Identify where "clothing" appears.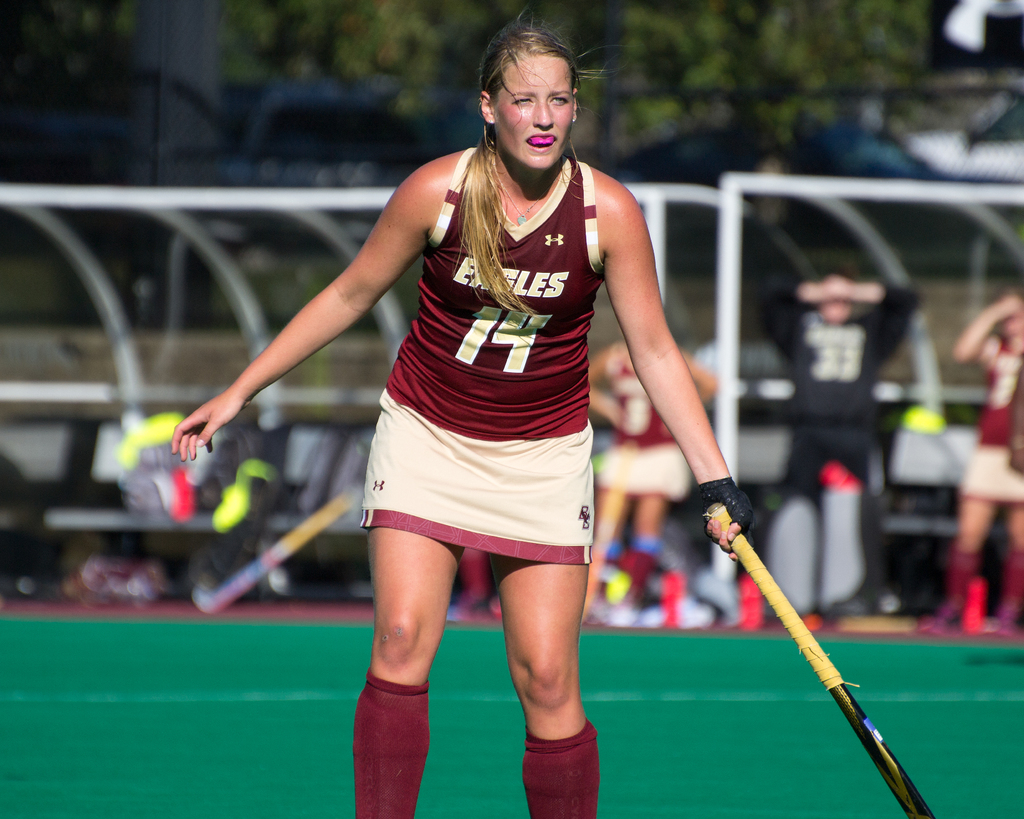
Appears at BBox(958, 330, 1023, 508).
